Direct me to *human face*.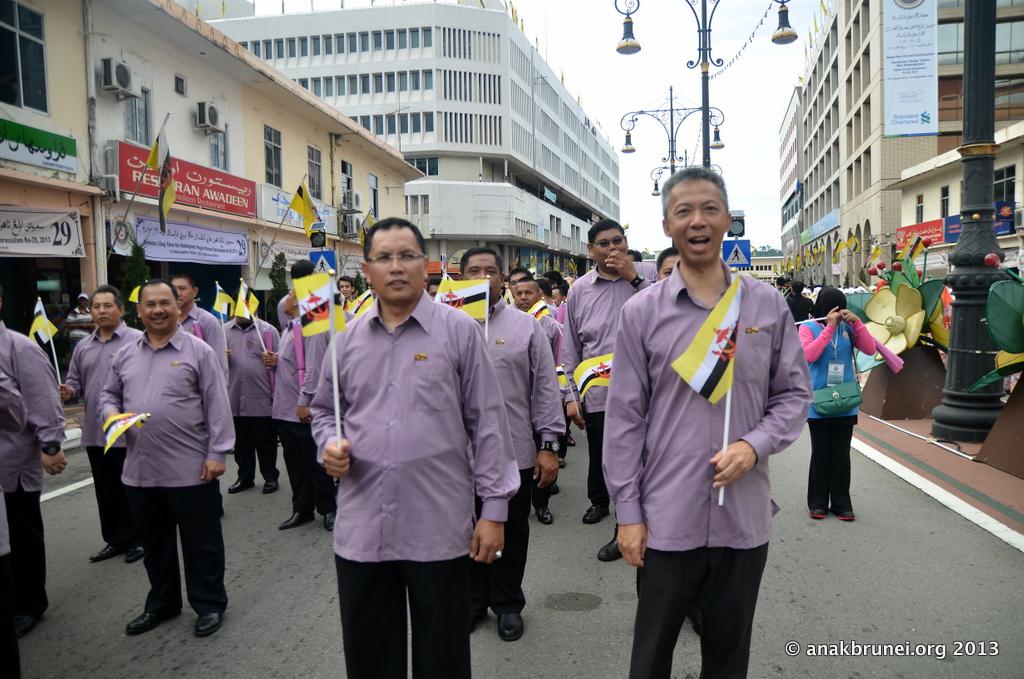
Direction: <box>139,280,175,332</box>.
